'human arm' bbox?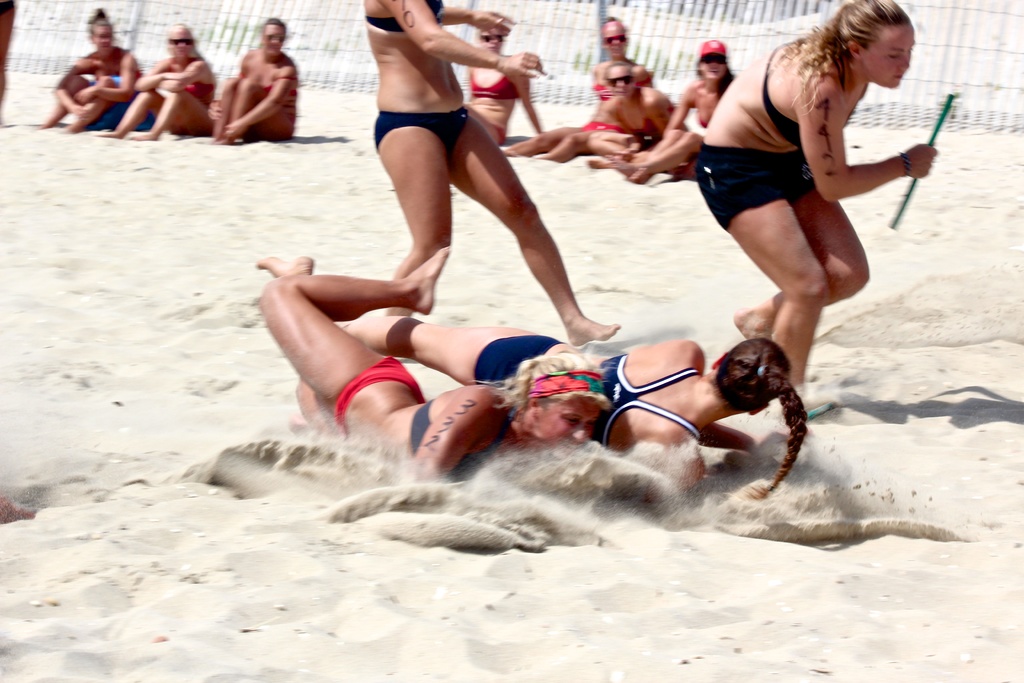
[left=132, top=57, right=185, bottom=94]
